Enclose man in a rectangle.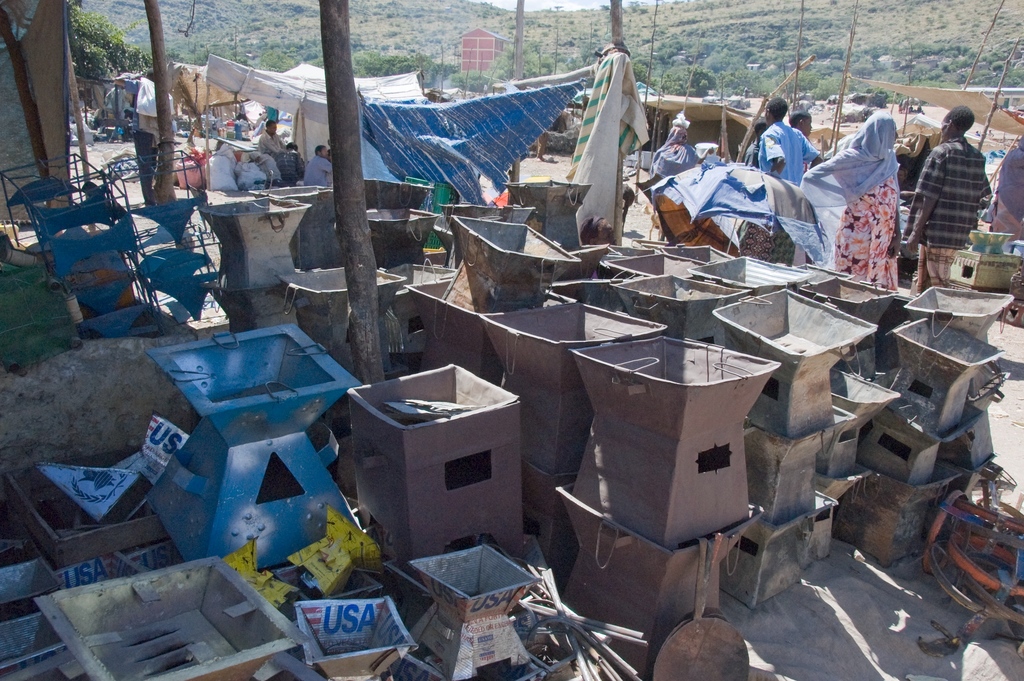
rect(793, 112, 806, 134).
